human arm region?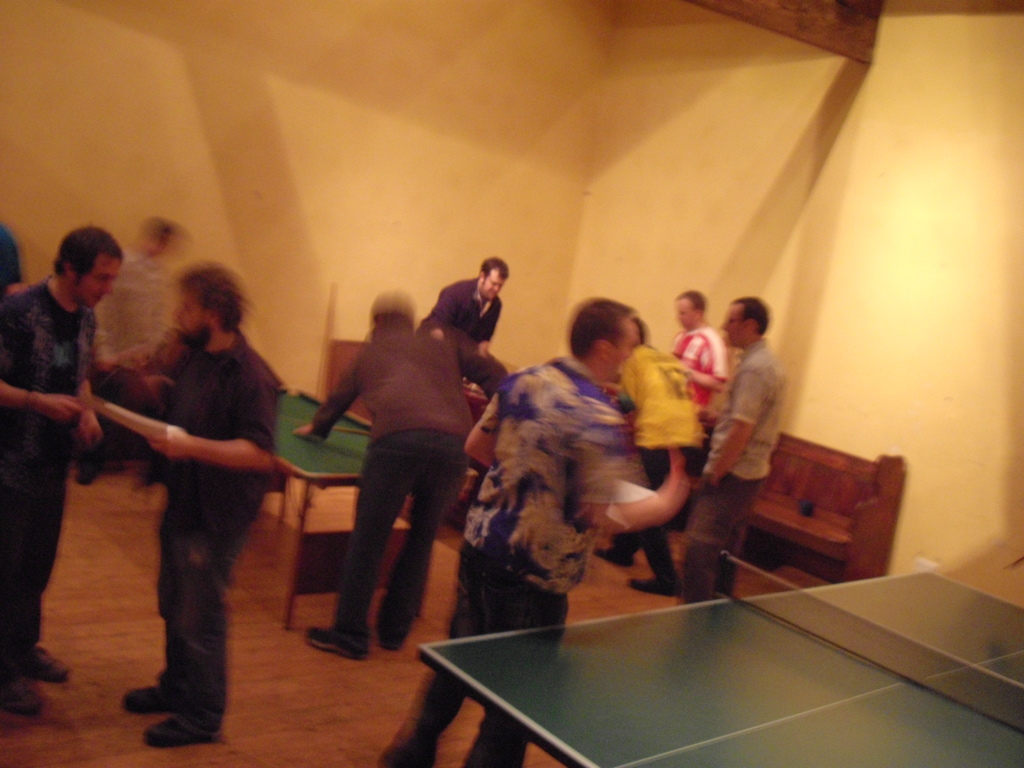
crop(684, 381, 758, 520)
